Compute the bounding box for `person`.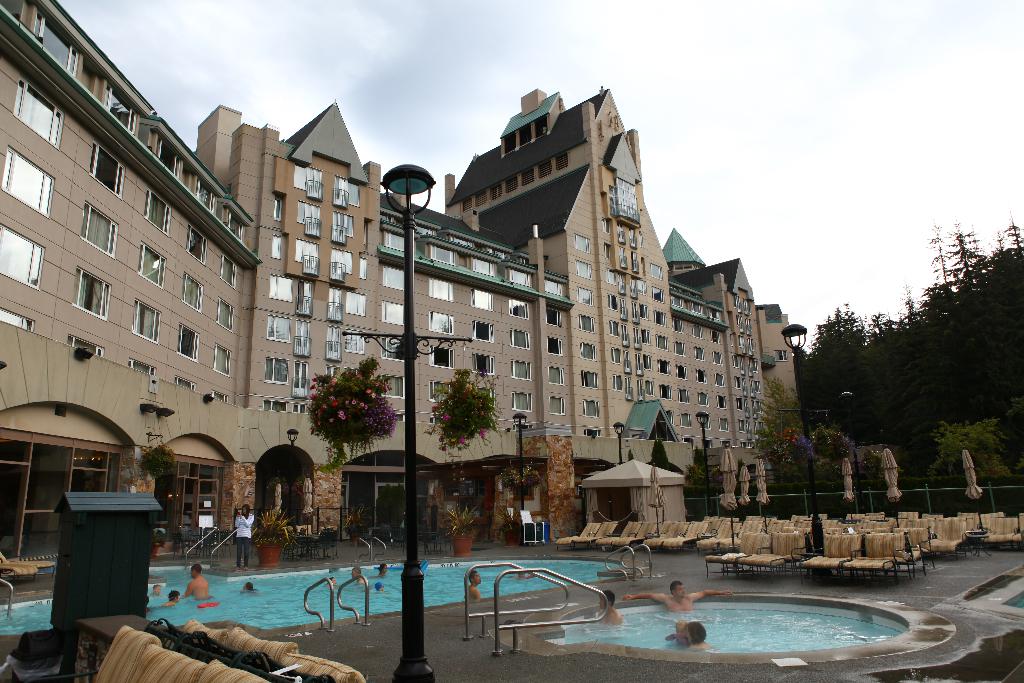
bbox(465, 565, 486, 603).
